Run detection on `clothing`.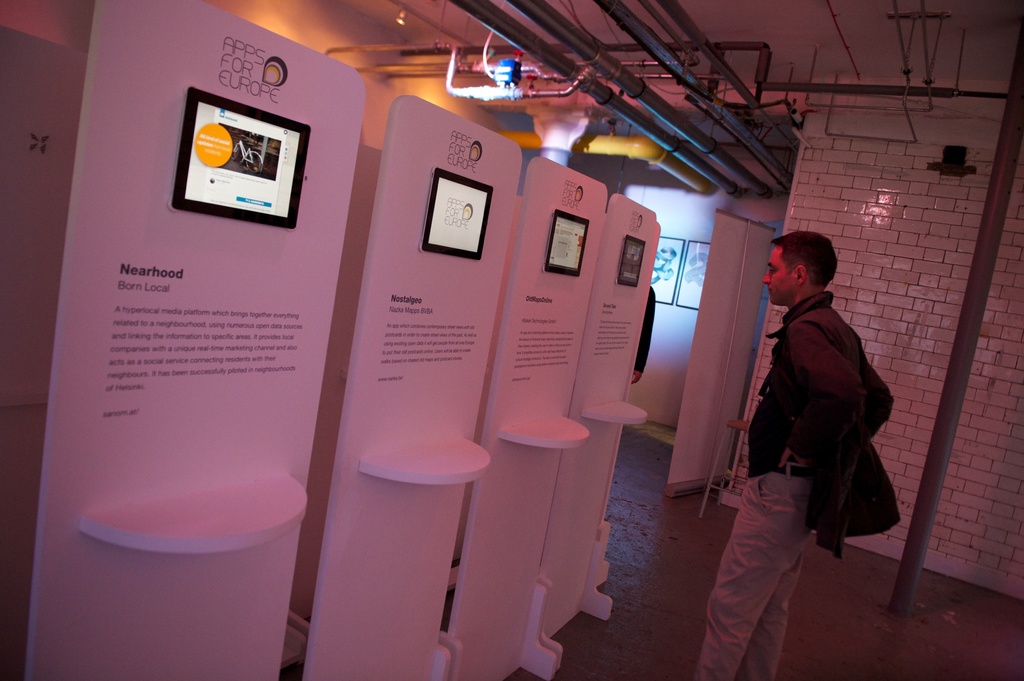
Result: detection(636, 287, 655, 374).
